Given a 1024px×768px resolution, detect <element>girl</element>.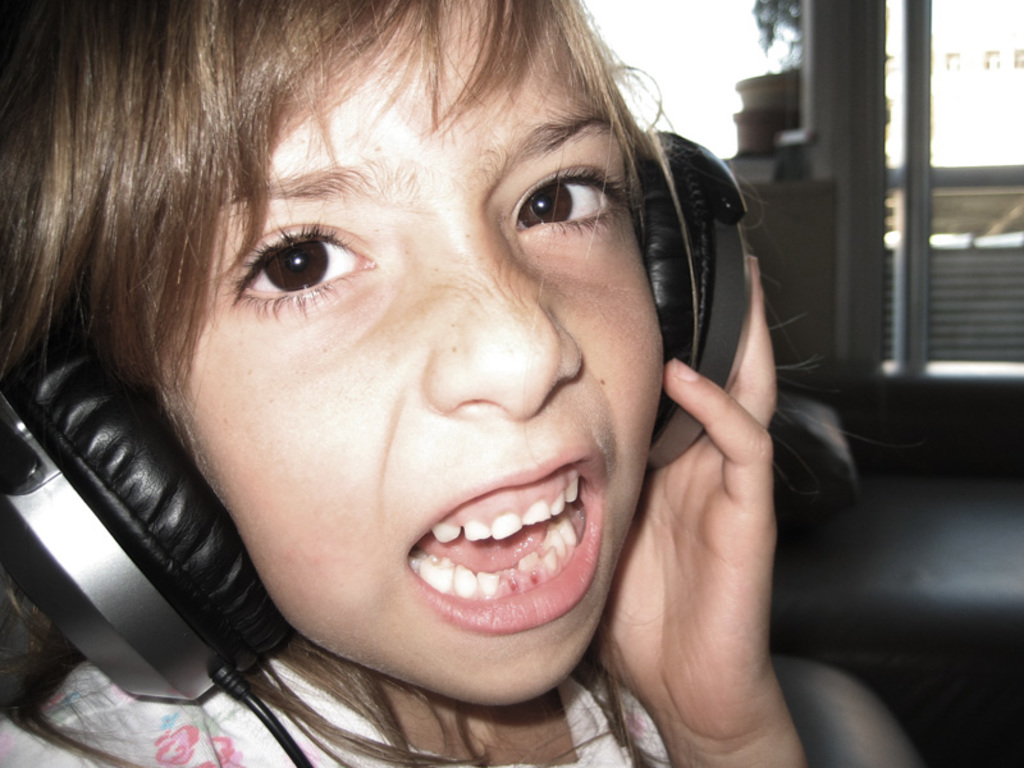
bbox(5, 1, 805, 767).
